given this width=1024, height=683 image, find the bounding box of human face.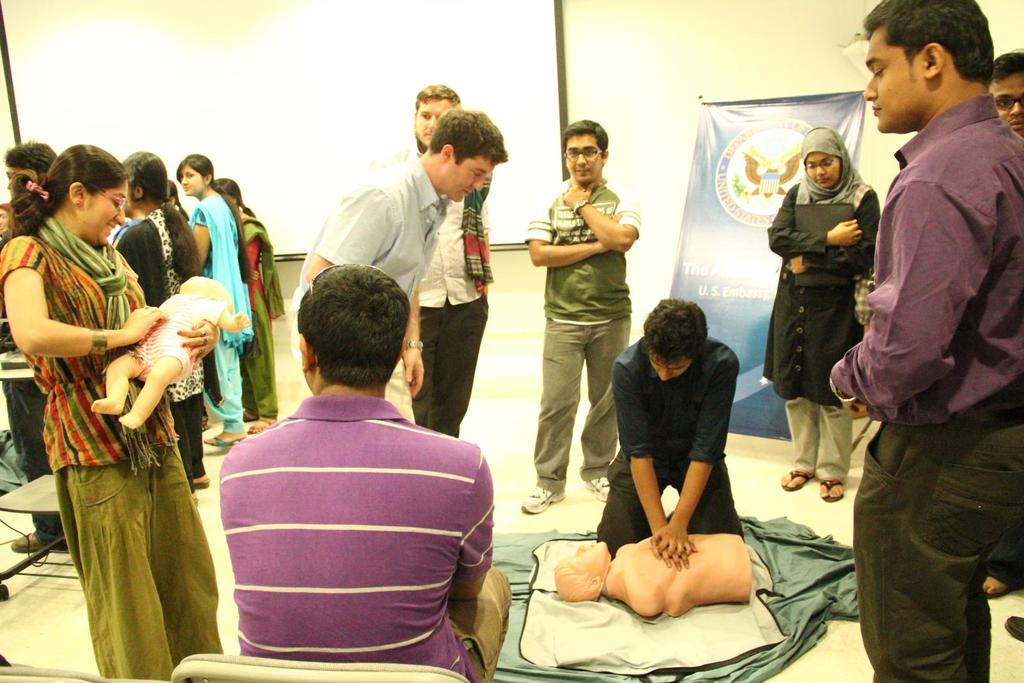
select_region(861, 28, 933, 132).
